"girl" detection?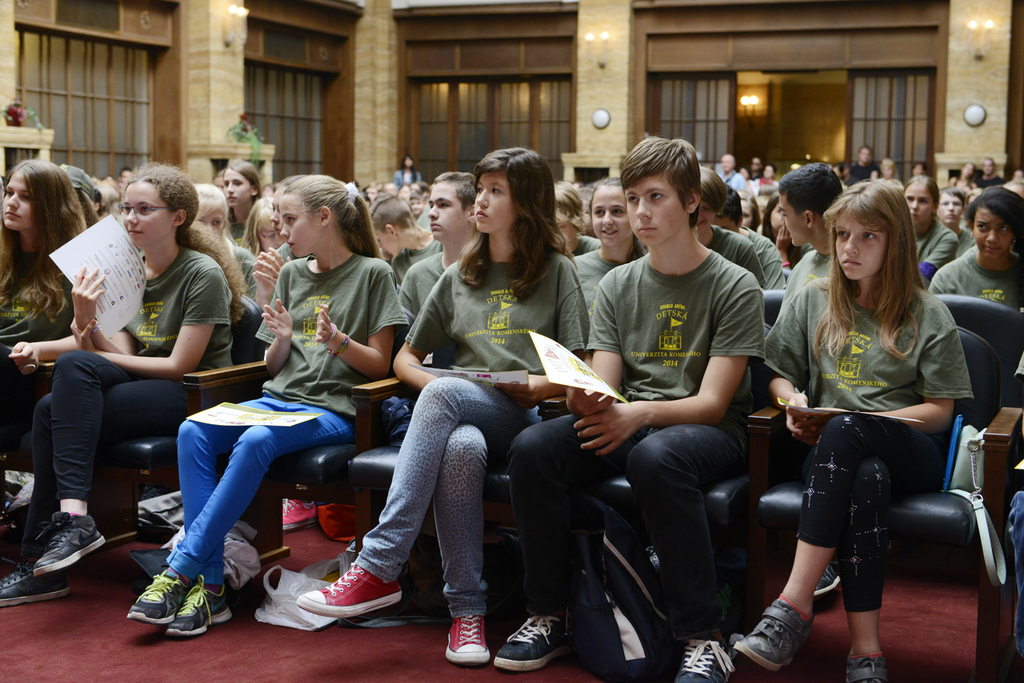
detection(296, 141, 591, 665)
